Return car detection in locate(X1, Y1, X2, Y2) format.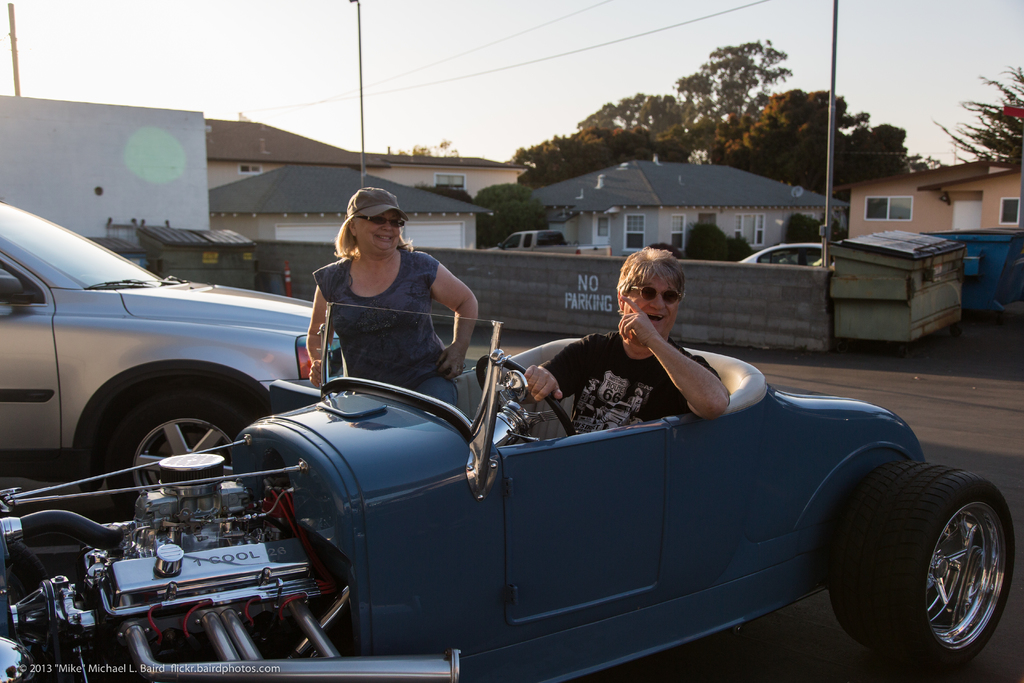
locate(0, 199, 348, 520).
